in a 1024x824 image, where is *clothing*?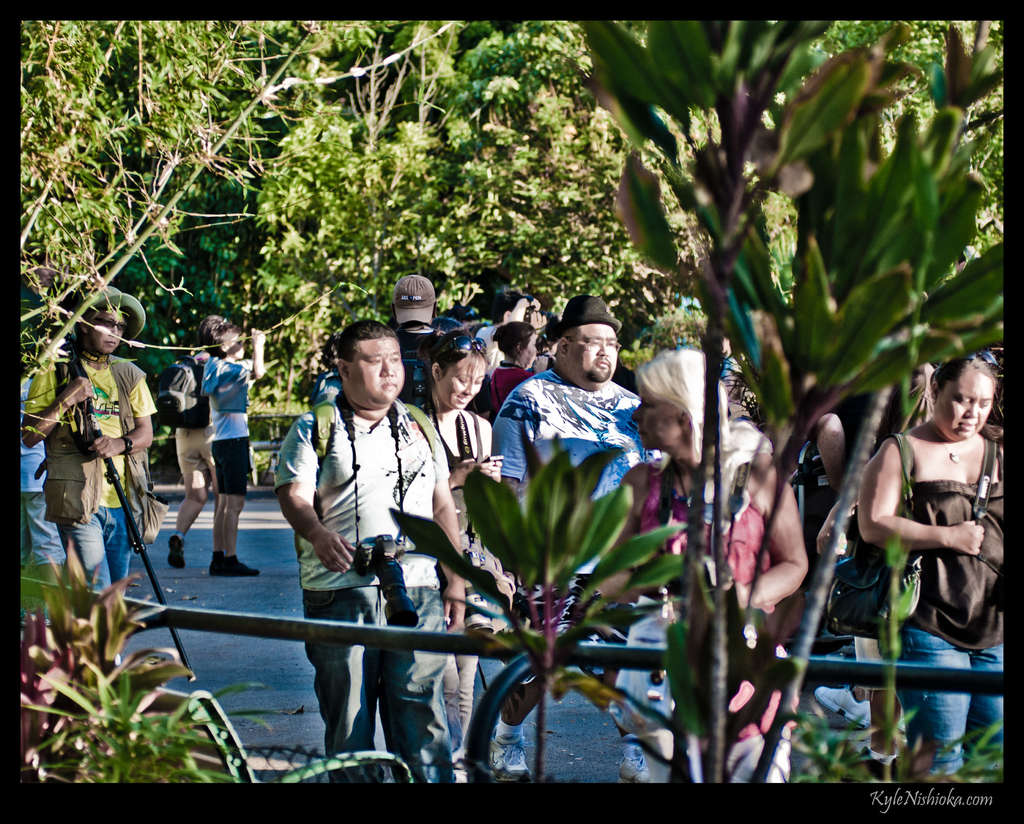
<bbox>271, 399, 452, 781</bbox>.
